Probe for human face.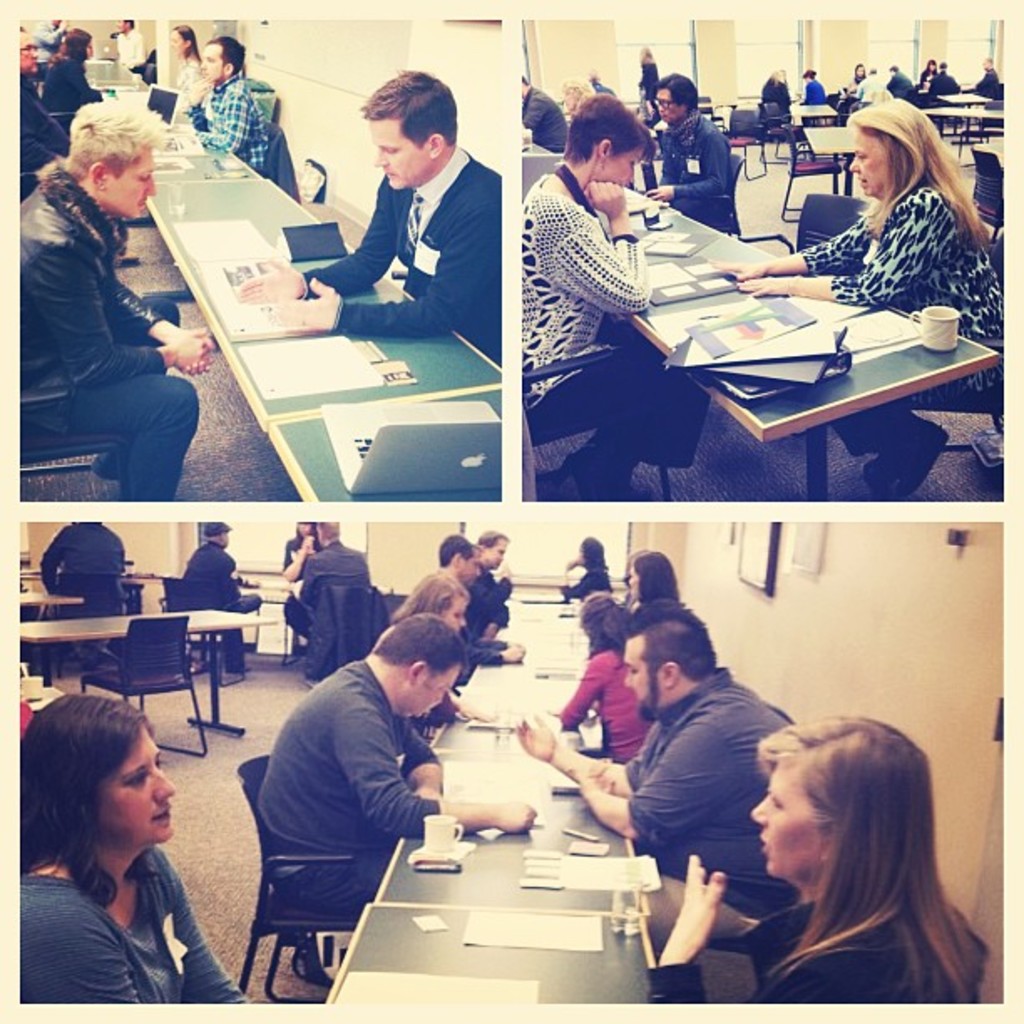
Probe result: 853 60 865 77.
